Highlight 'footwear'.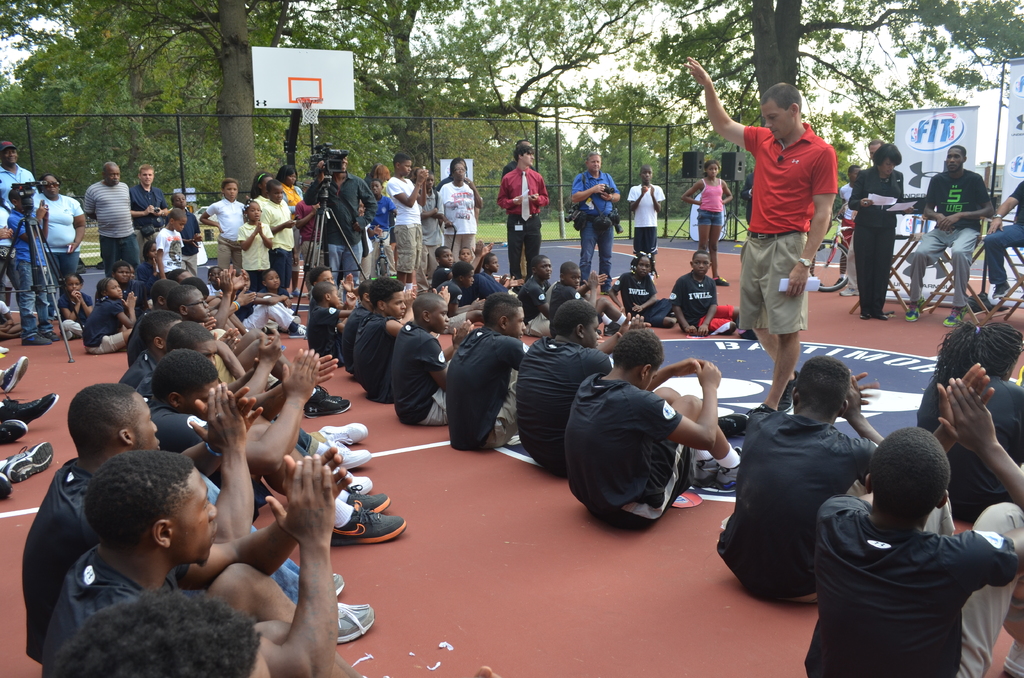
Highlighted region: (839,287,861,302).
